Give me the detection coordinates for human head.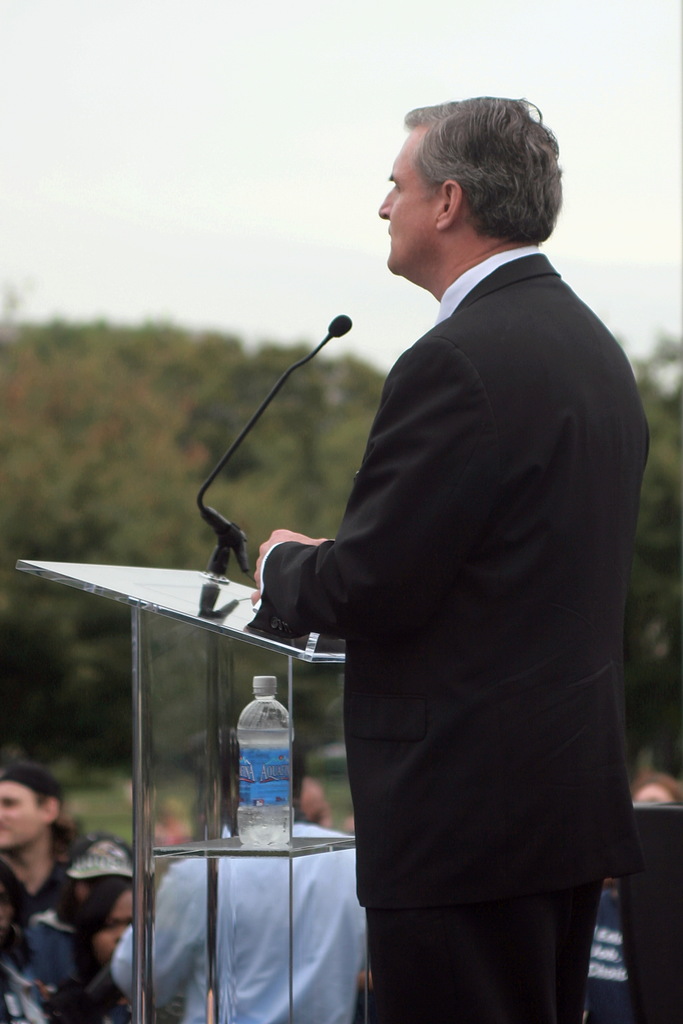
[375,92,562,273].
